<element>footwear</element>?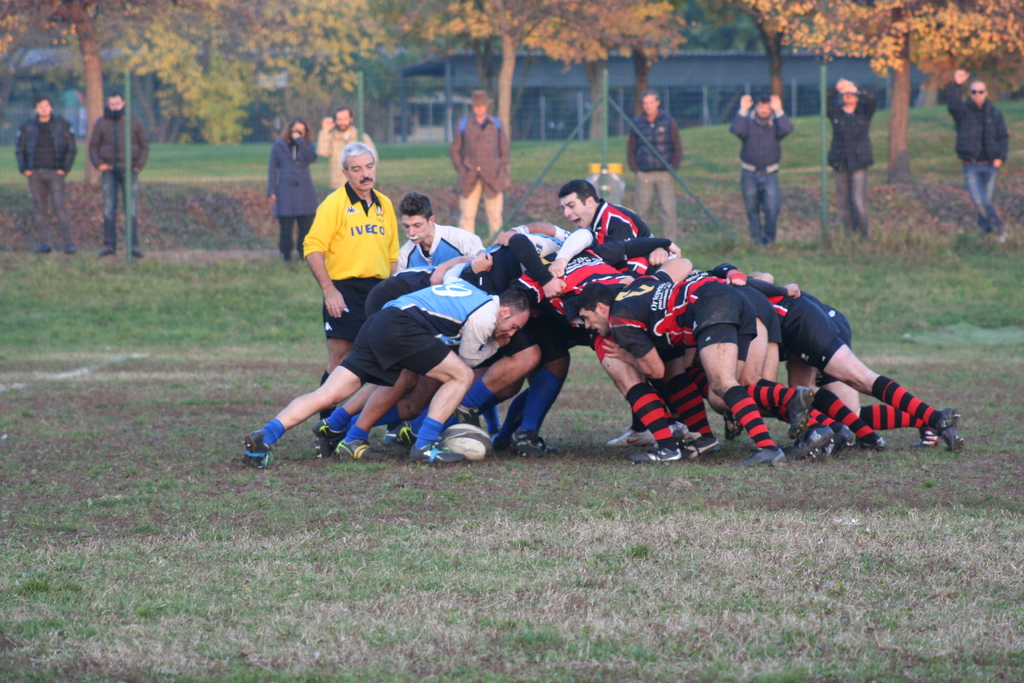
<box>410,441,468,463</box>
